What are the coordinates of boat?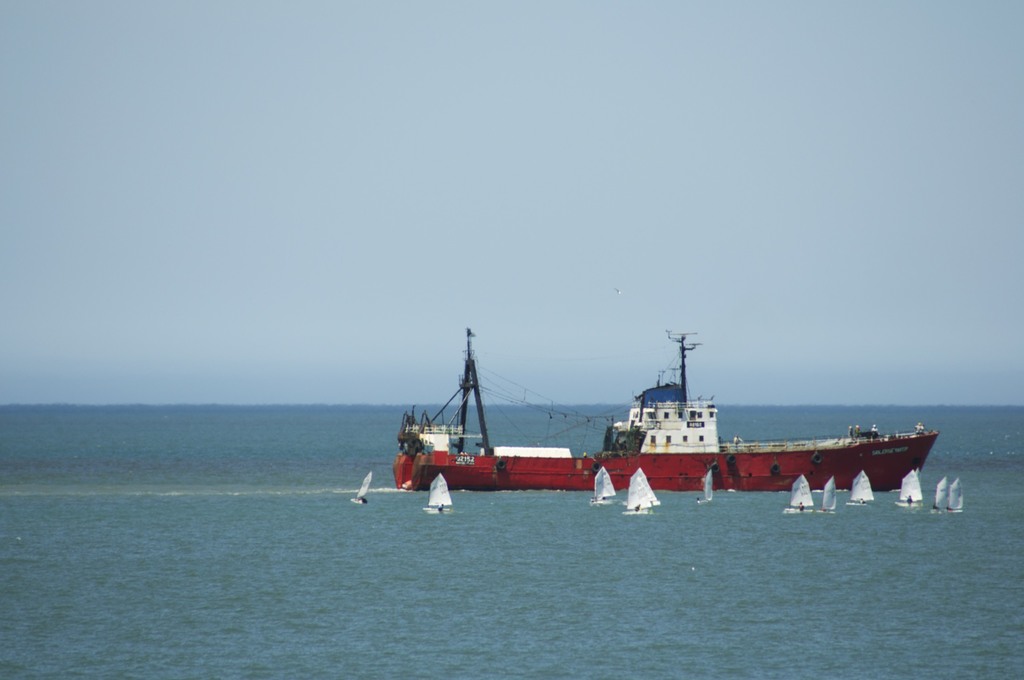
393, 324, 870, 508.
